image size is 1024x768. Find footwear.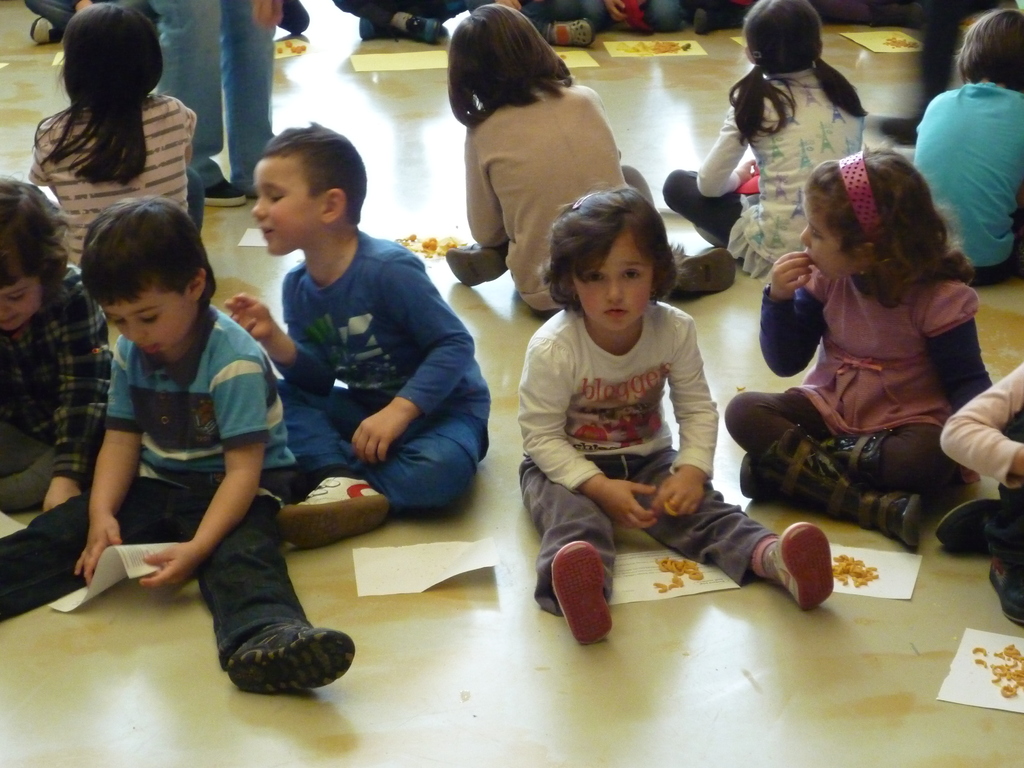
detection(444, 239, 506, 298).
